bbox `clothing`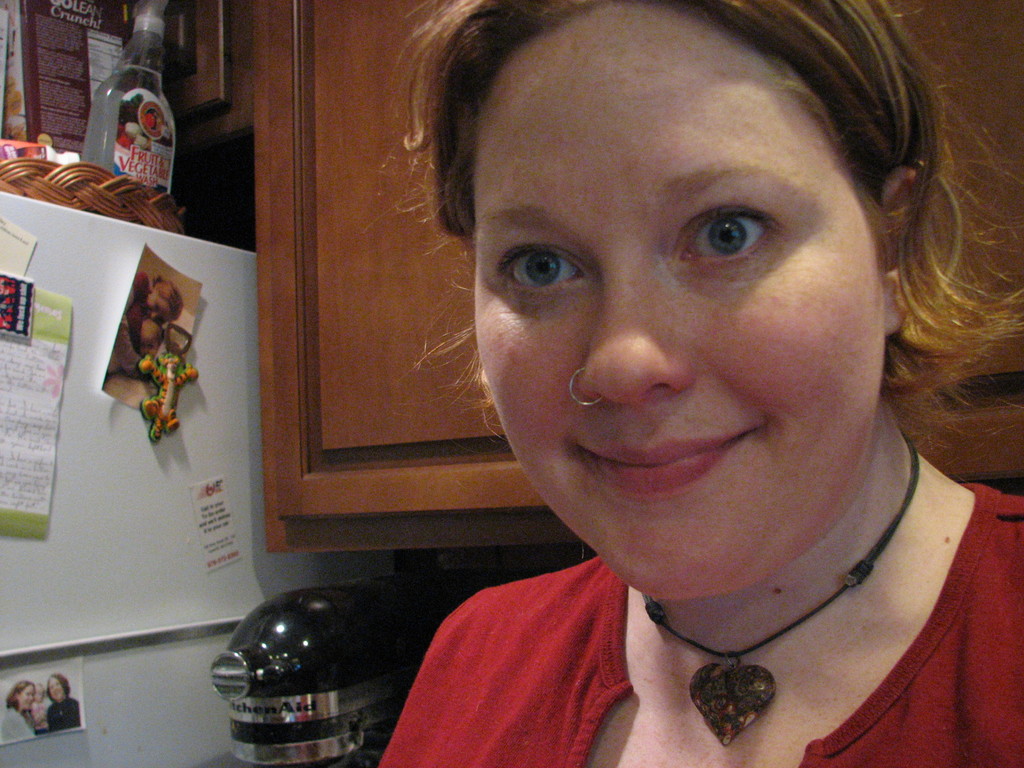
select_region(166, 285, 193, 337)
